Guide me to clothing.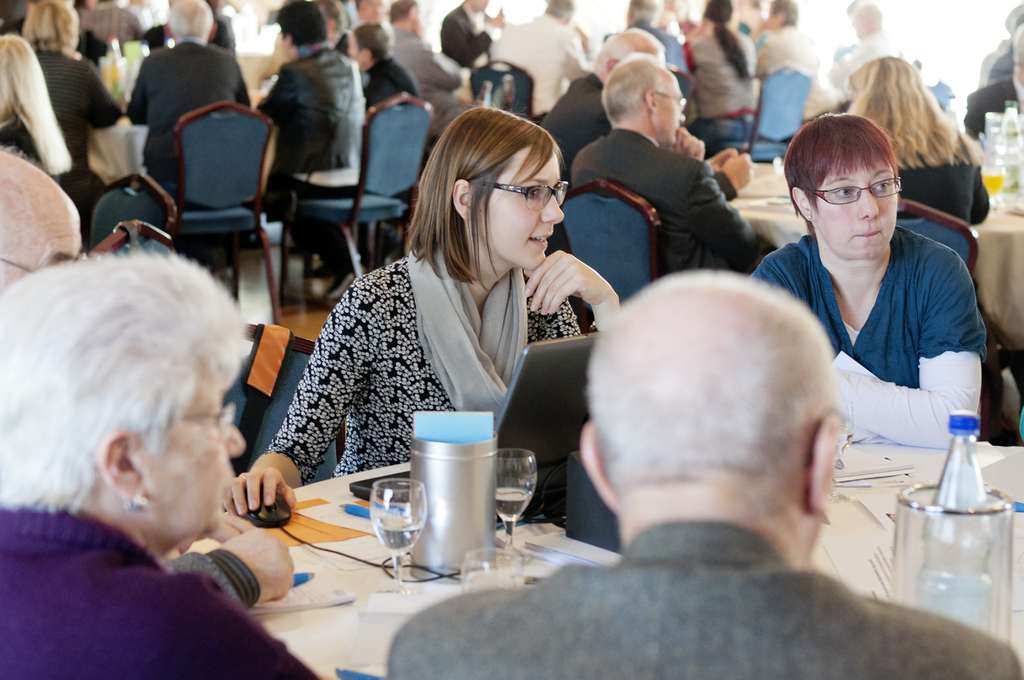
Guidance: 249:196:609:485.
